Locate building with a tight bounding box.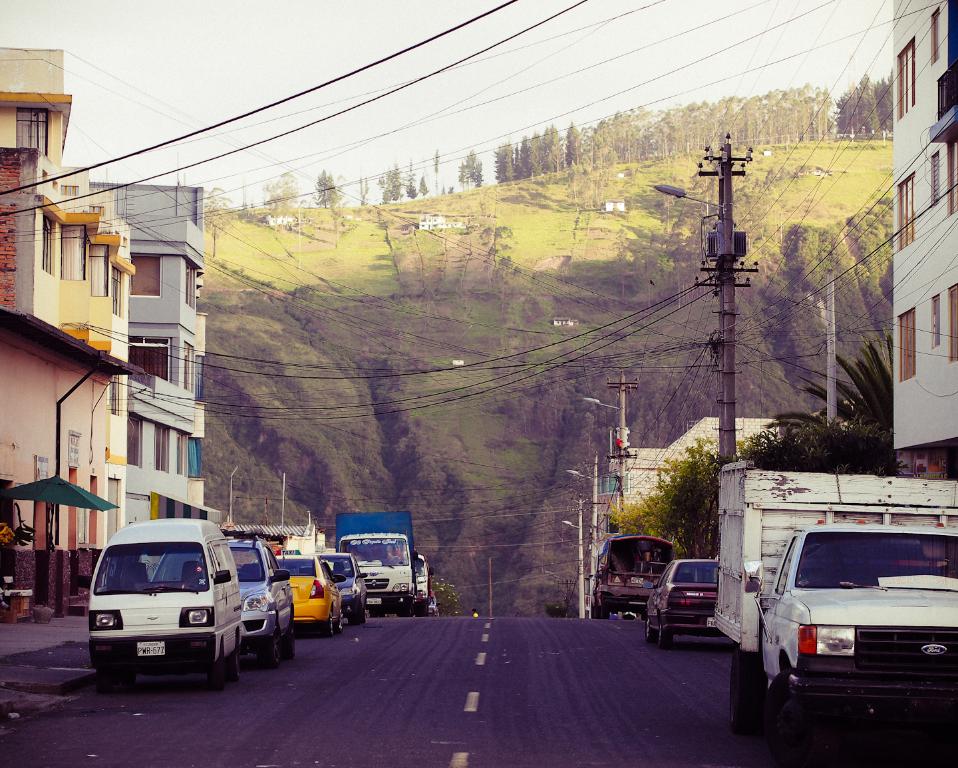
888/0/957/478.
